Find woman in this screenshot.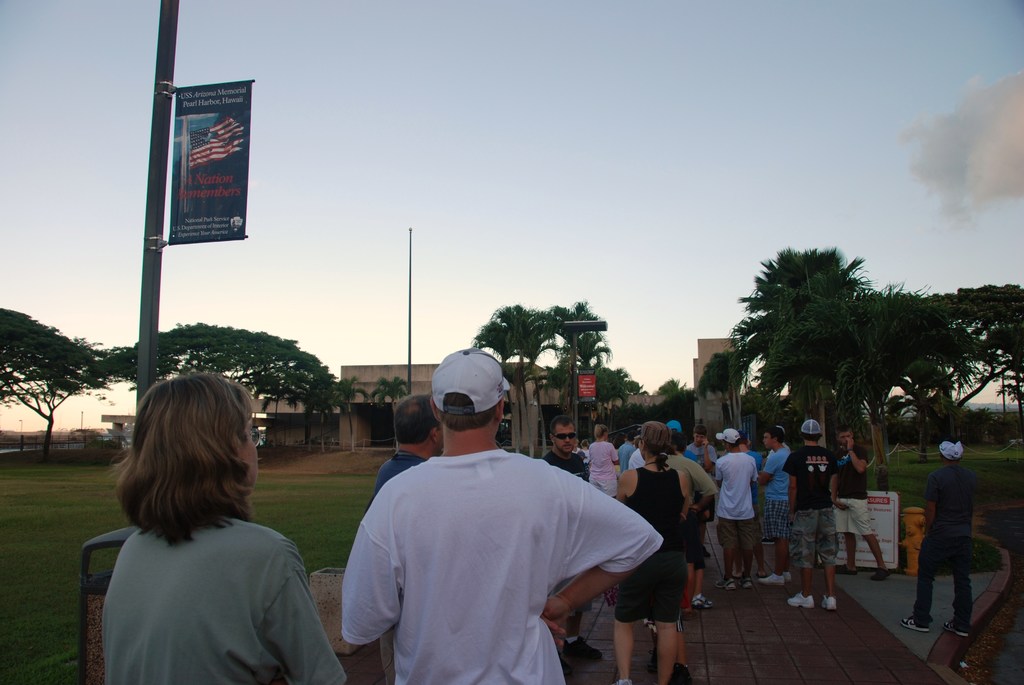
The bounding box for woman is detection(575, 443, 586, 461).
